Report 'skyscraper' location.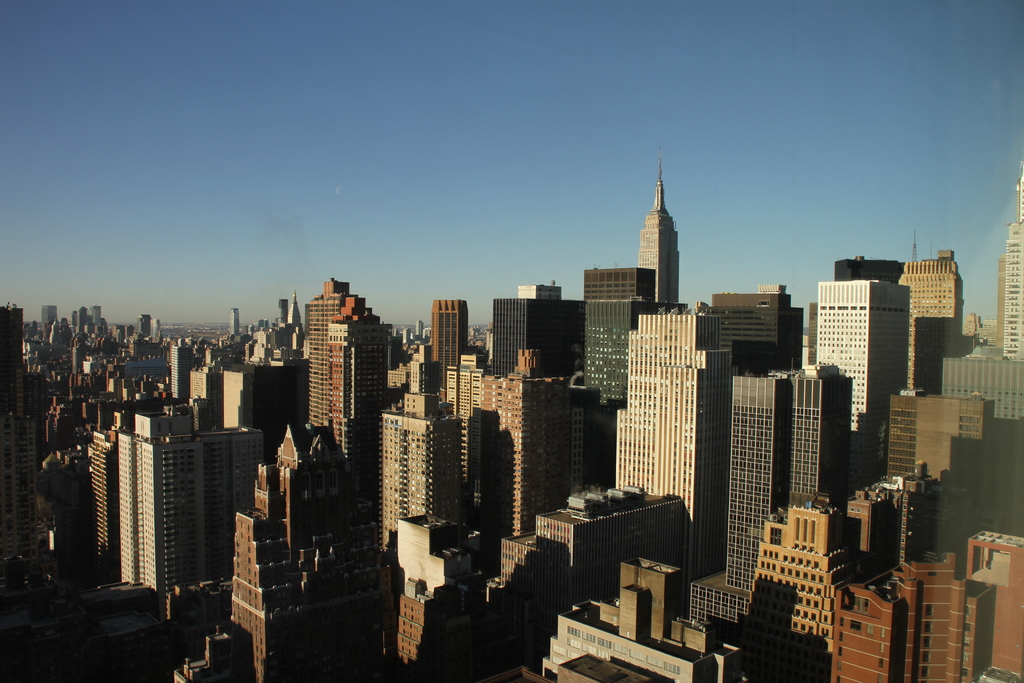
Report: bbox(476, 340, 572, 552).
